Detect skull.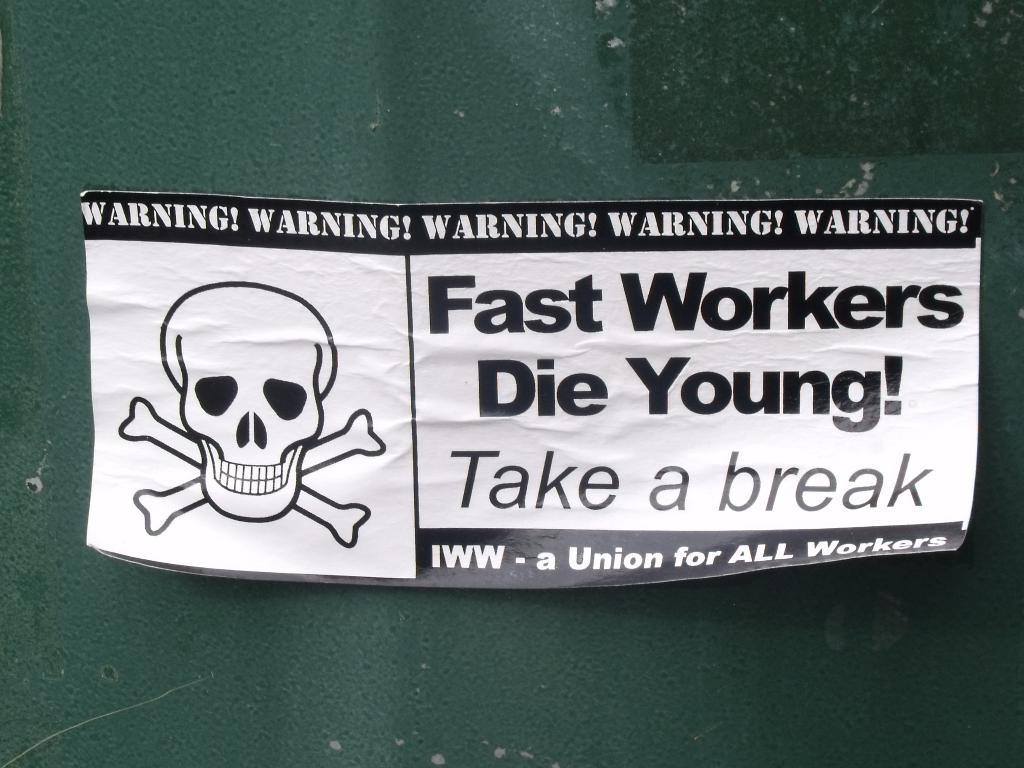
Detected at <box>166,285,321,525</box>.
